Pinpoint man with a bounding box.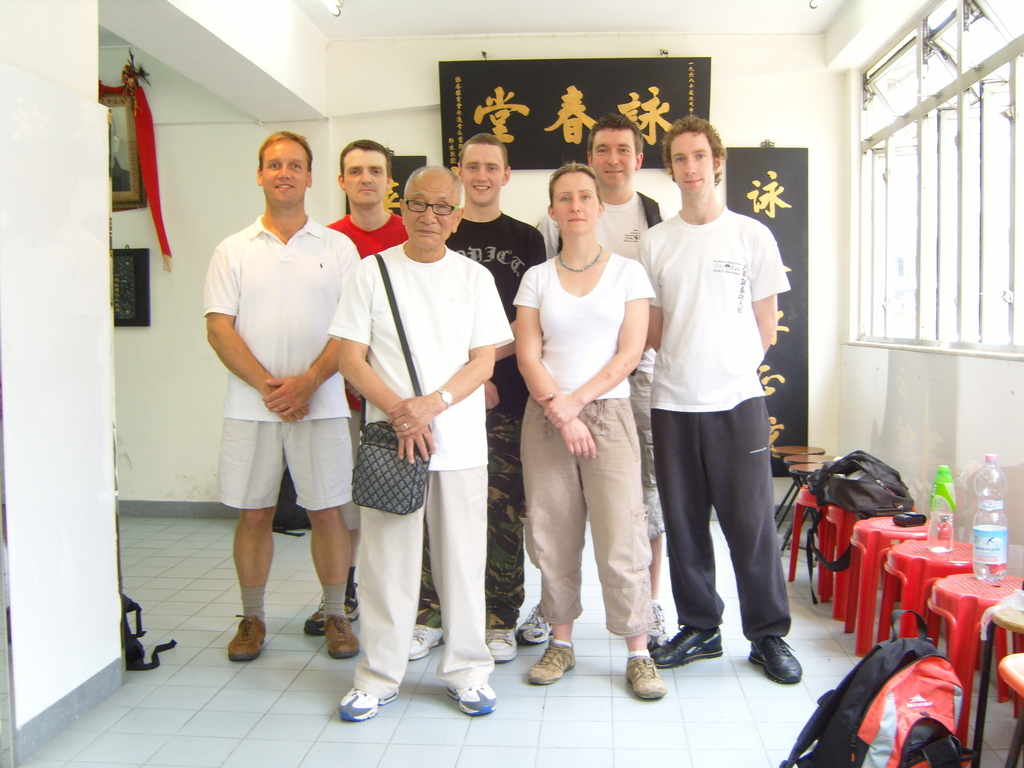
detection(631, 117, 806, 688).
